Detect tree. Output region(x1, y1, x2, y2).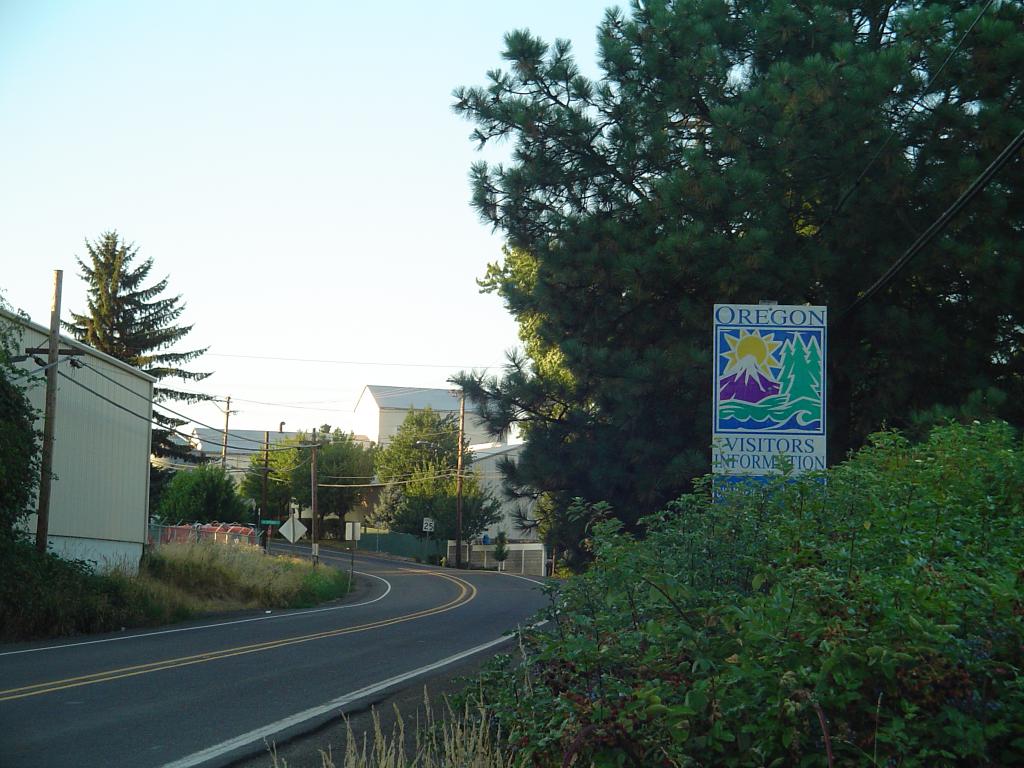
region(143, 456, 229, 519).
